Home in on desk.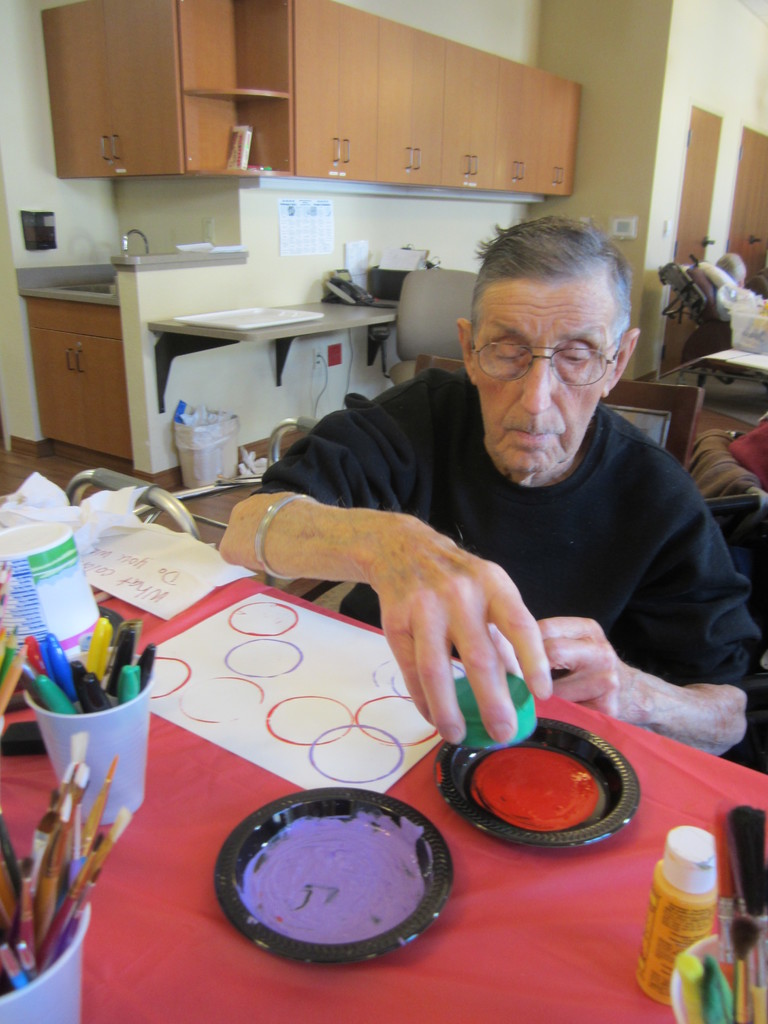
Homed in at {"left": 8, "top": 214, "right": 139, "bottom": 451}.
